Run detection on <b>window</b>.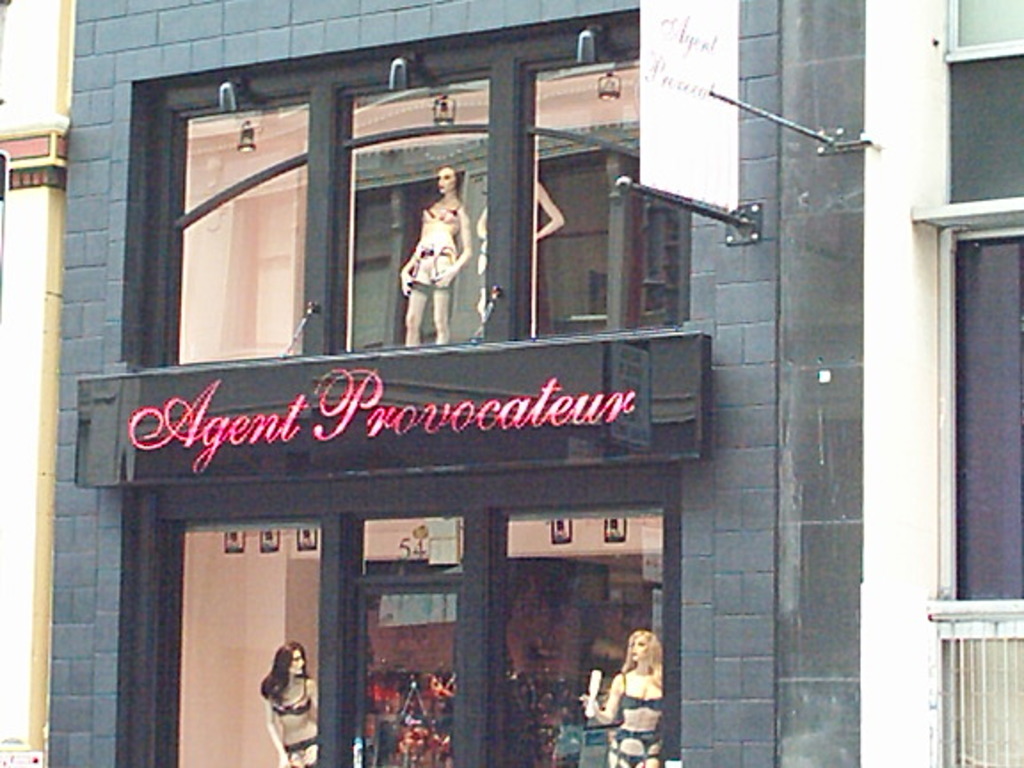
Result: region(156, 68, 688, 361).
